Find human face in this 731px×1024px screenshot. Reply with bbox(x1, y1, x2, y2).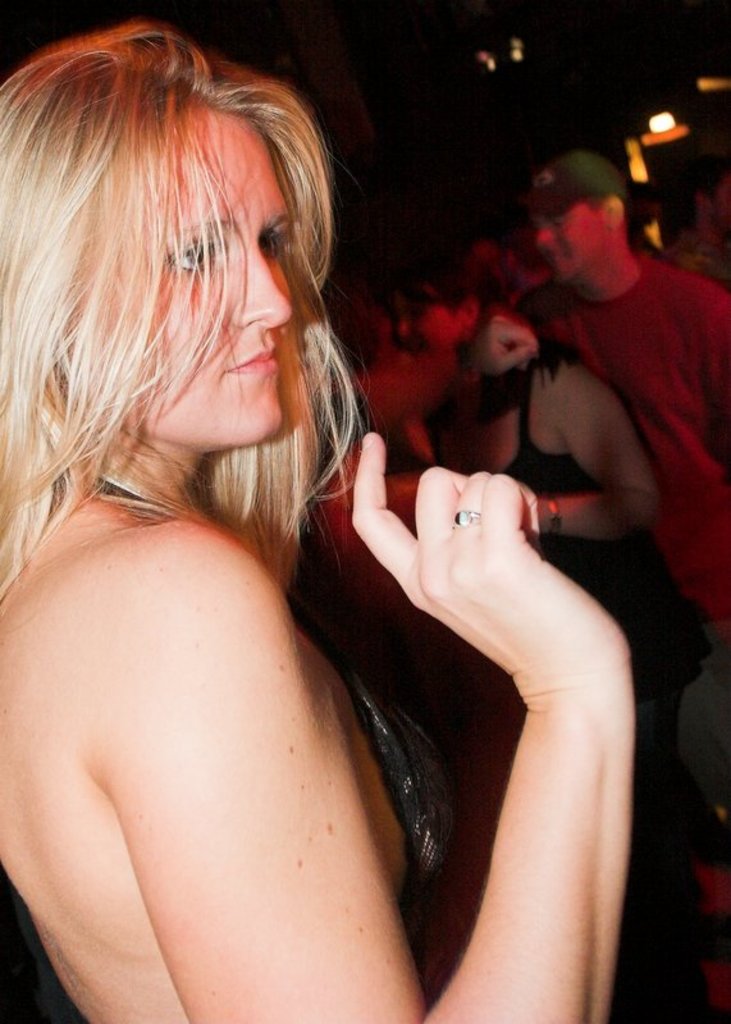
bbox(535, 209, 607, 275).
